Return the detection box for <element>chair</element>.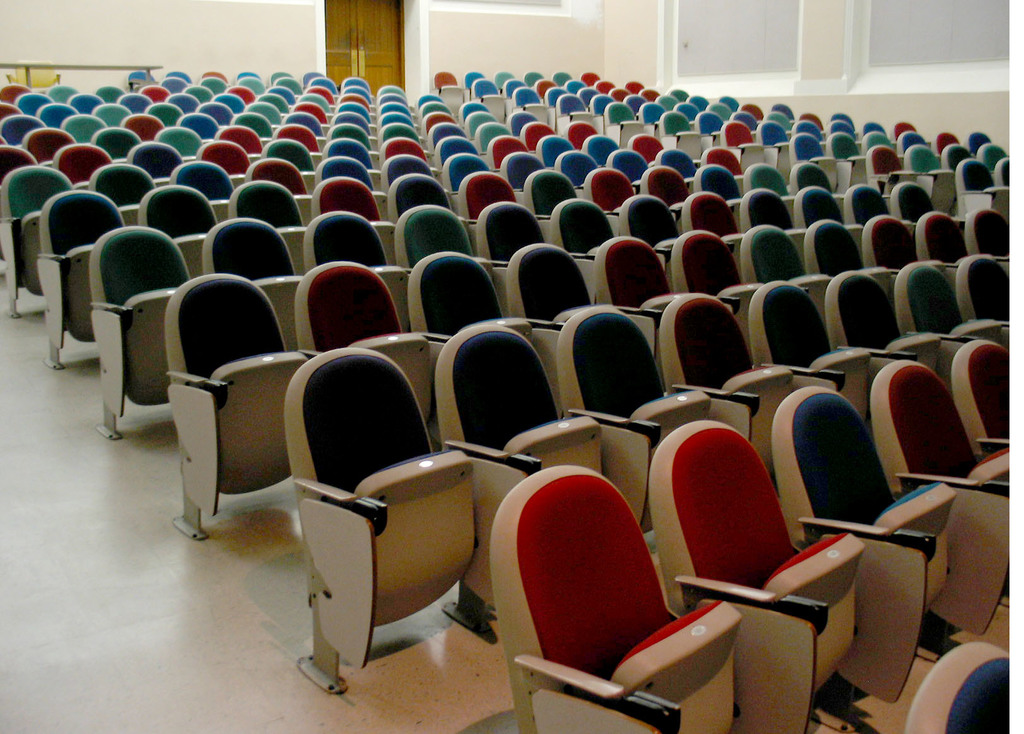
bbox=(859, 120, 890, 135).
